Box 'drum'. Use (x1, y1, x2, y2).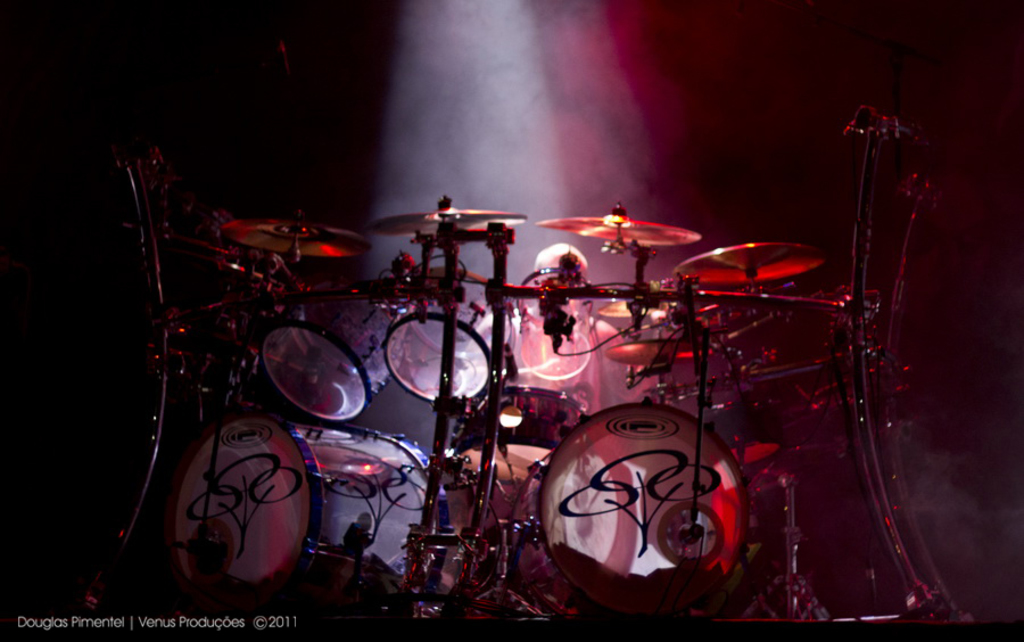
(381, 268, 517, 403).
